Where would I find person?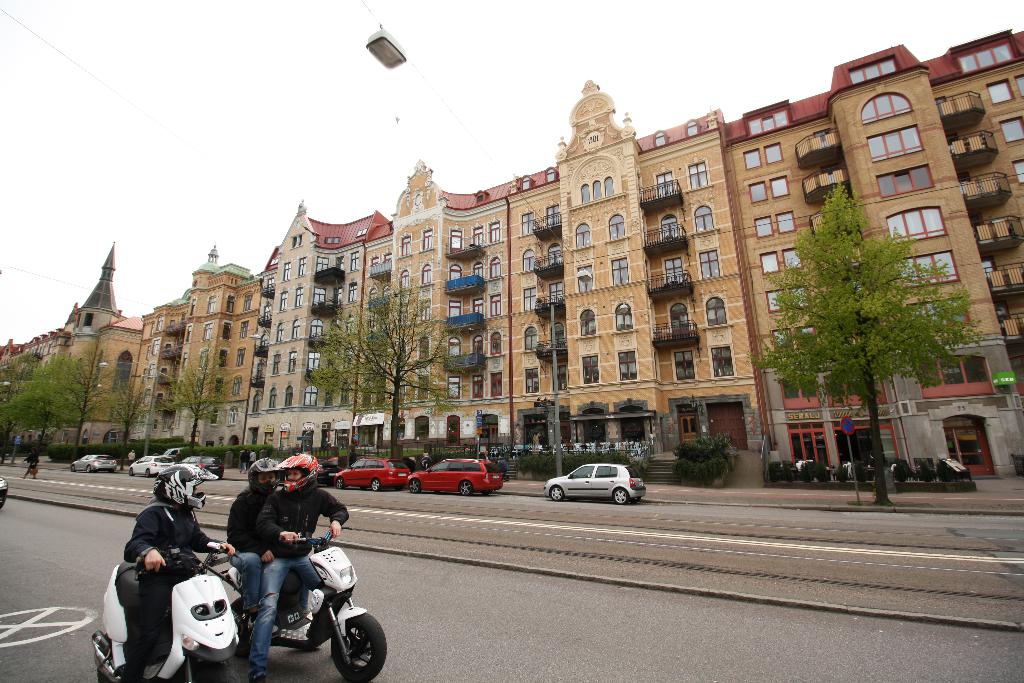
At {"x1": 247, "y1": 446, "x2": 259, "y2": 470}.
